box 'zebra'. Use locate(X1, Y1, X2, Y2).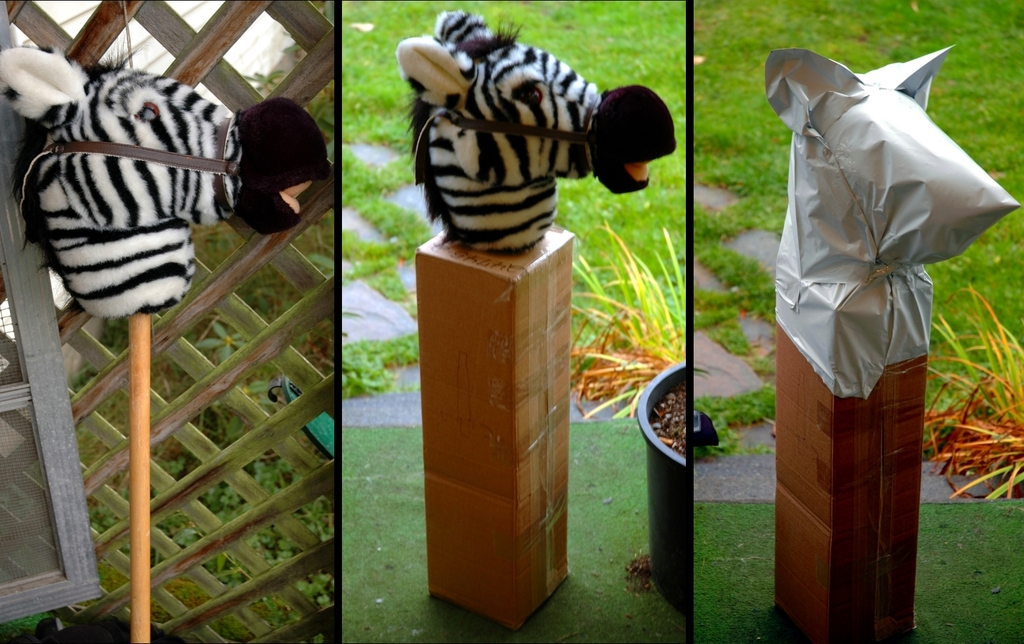
locate(0, 43, 333, 319).
